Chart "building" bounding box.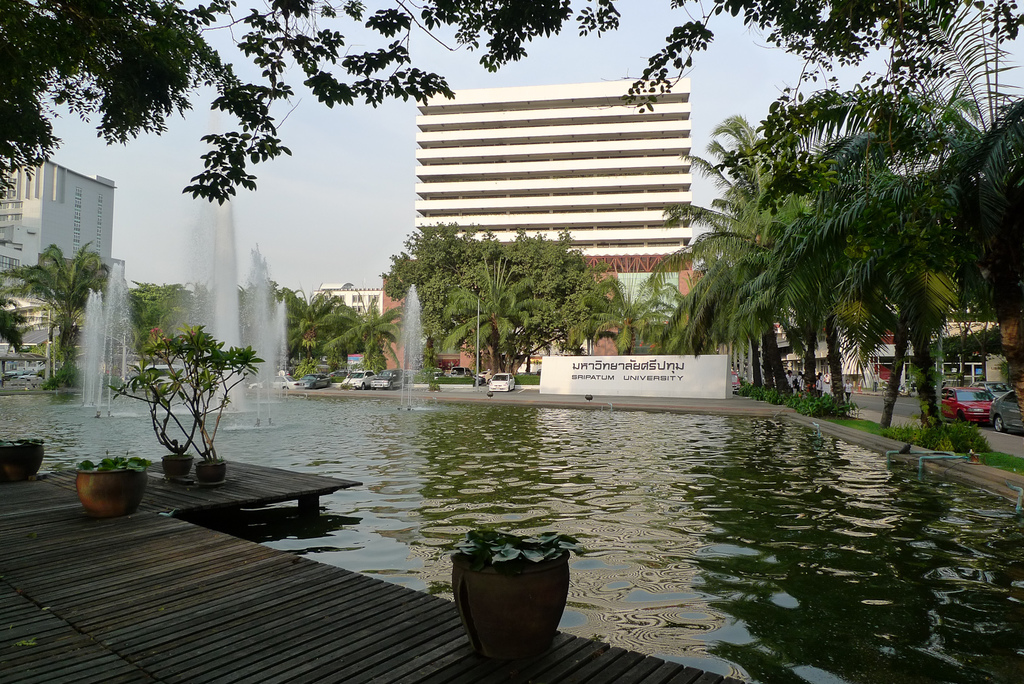
Charted: (x1=0, y1=158, x2=115, y2=304).
